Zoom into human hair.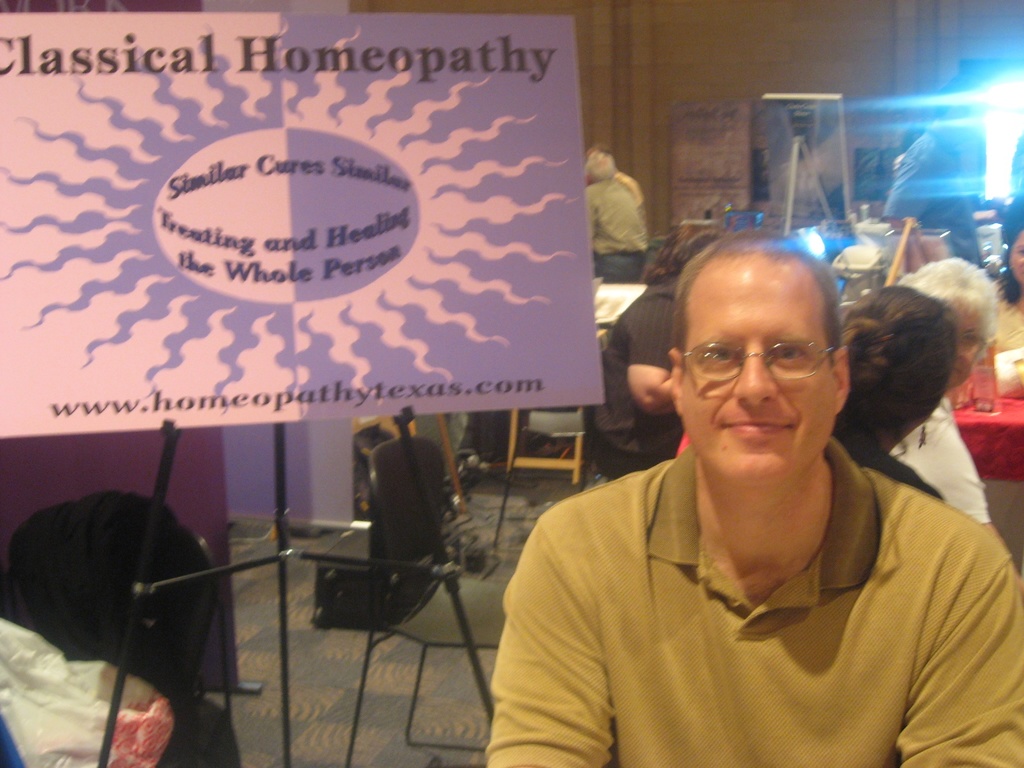
Zoom target: bbox=[584, 150, 615, 184].
